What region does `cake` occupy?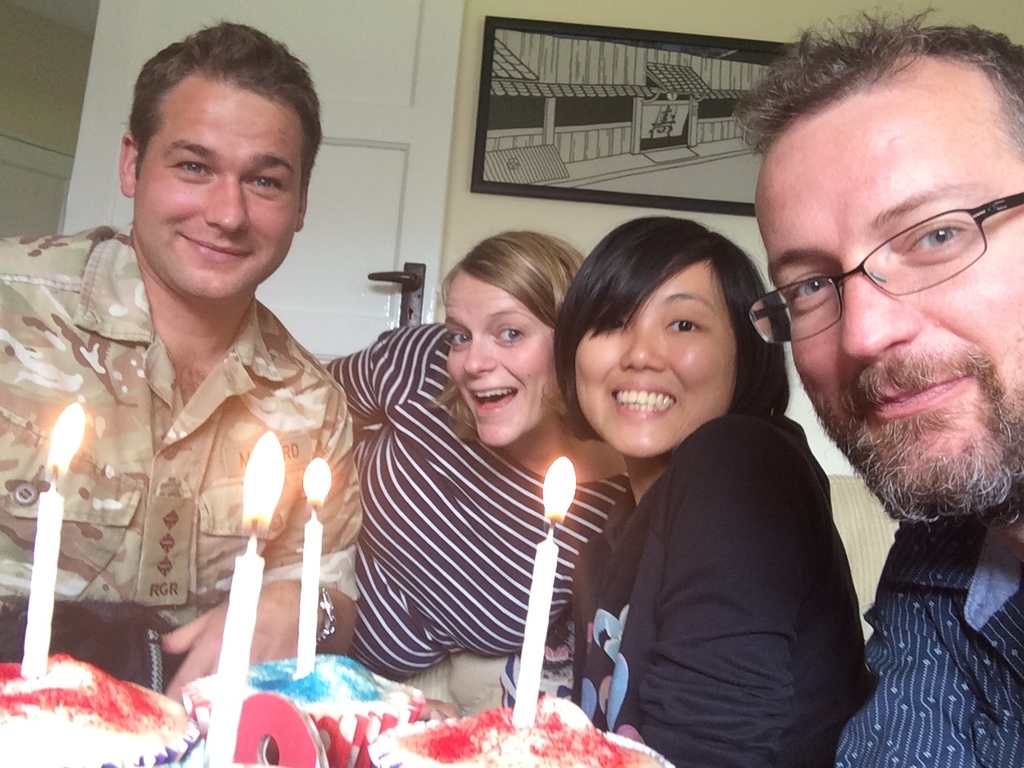
box=[374, 685, 661, 767].
